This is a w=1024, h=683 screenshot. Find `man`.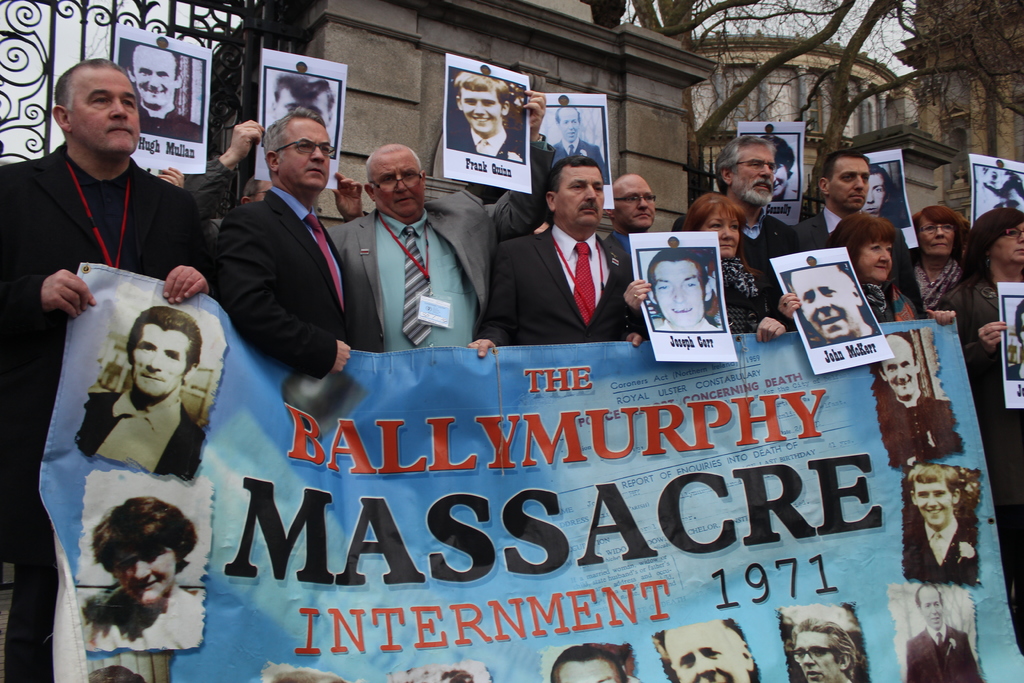
Bounding box: [552,108,603,164].
